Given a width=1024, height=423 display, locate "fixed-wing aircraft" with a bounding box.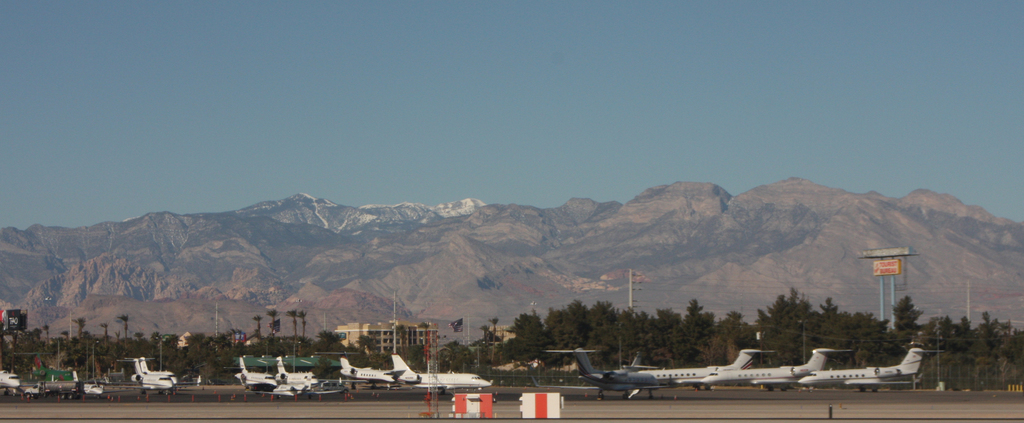
Located: (223,353,276,394).
